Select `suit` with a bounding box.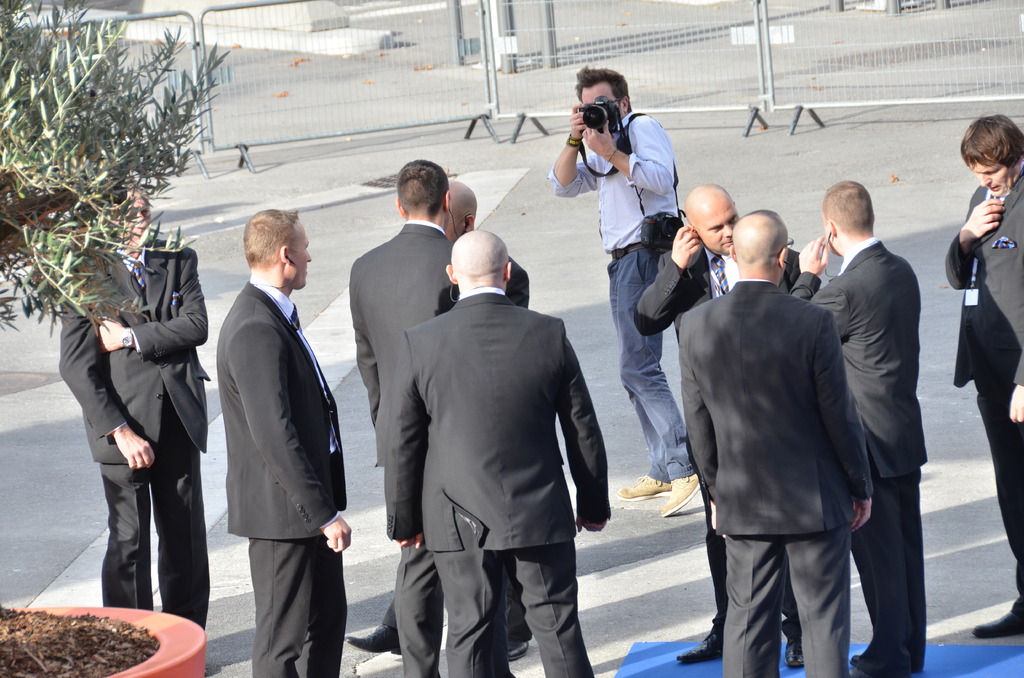
[632,246,801,640].
